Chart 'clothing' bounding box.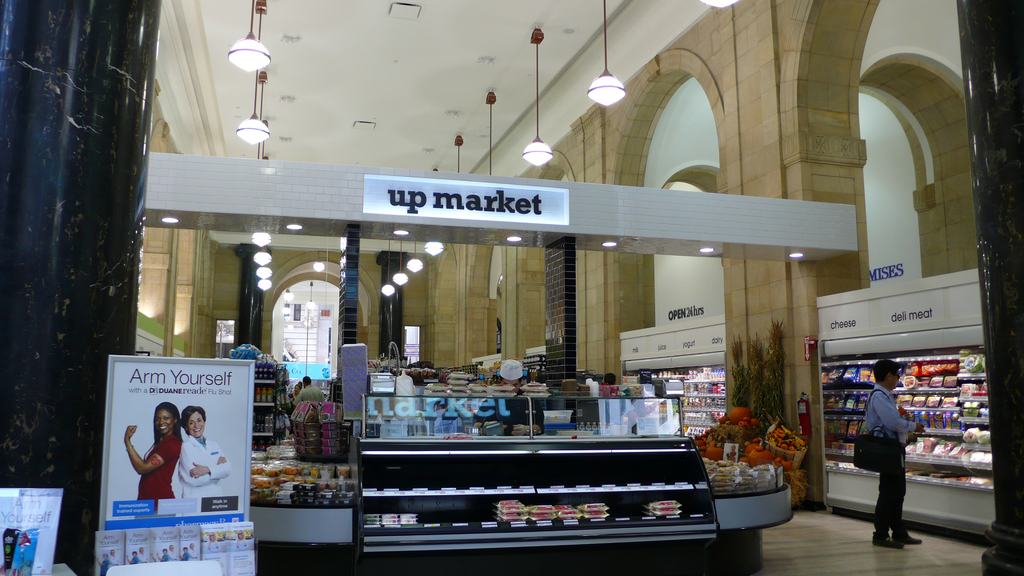
Charted: select_region(108, 556, 118, 567).
